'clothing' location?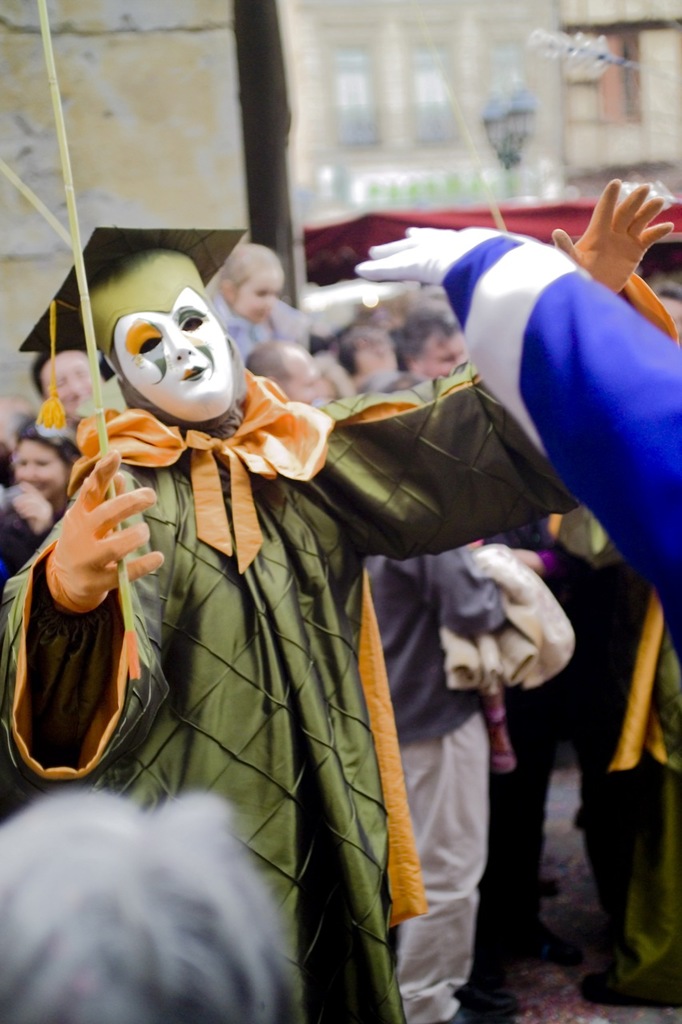
bbox=[435, 229, 681, 614]
